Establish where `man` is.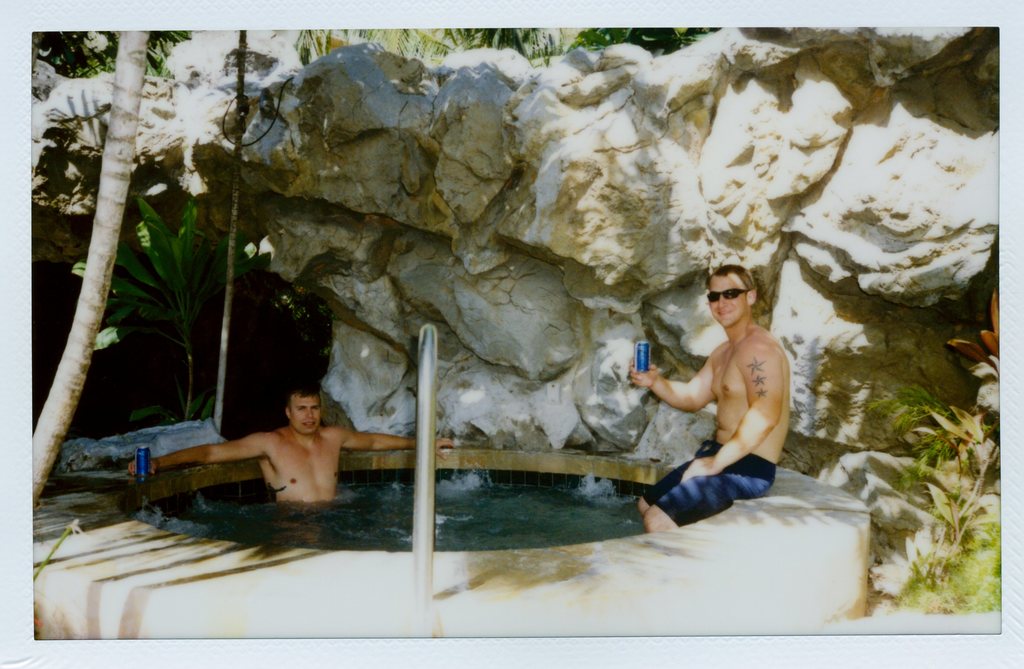
Established at 130, 380, 456, 502.
